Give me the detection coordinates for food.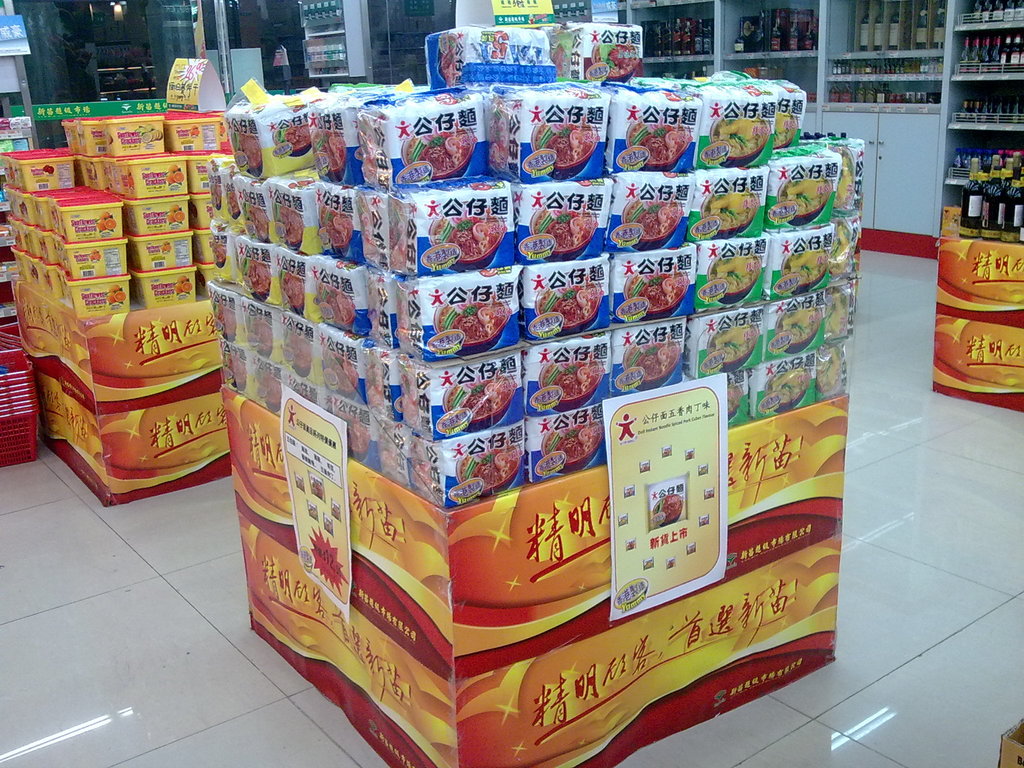
bbox=(541, 355, 599, 397).
